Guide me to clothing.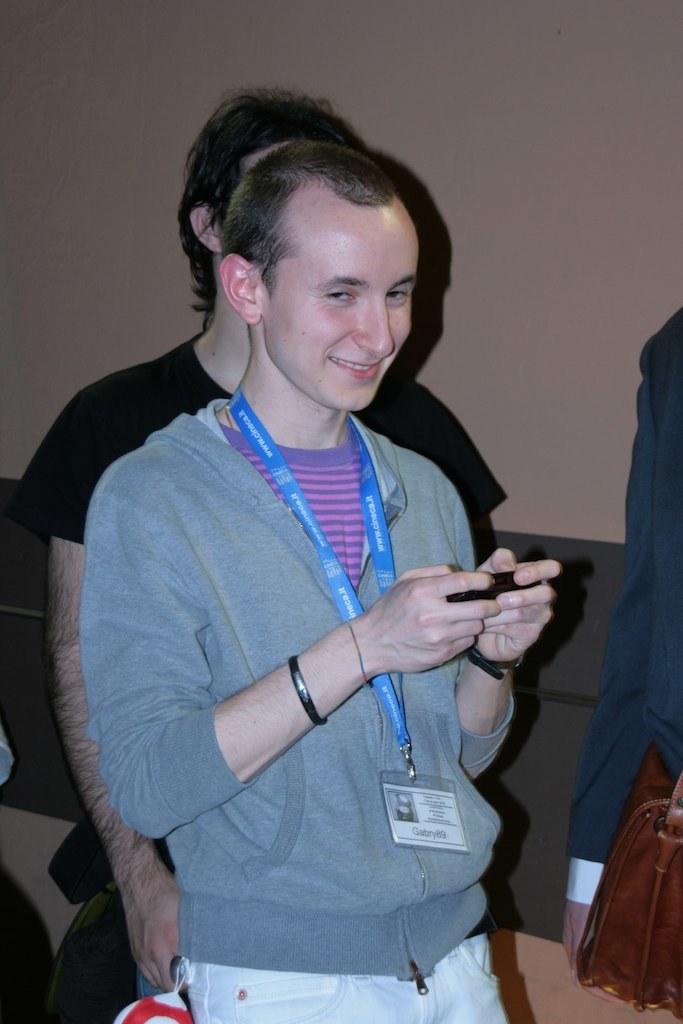
Guidance: locate(565, 299, 682, 907).
